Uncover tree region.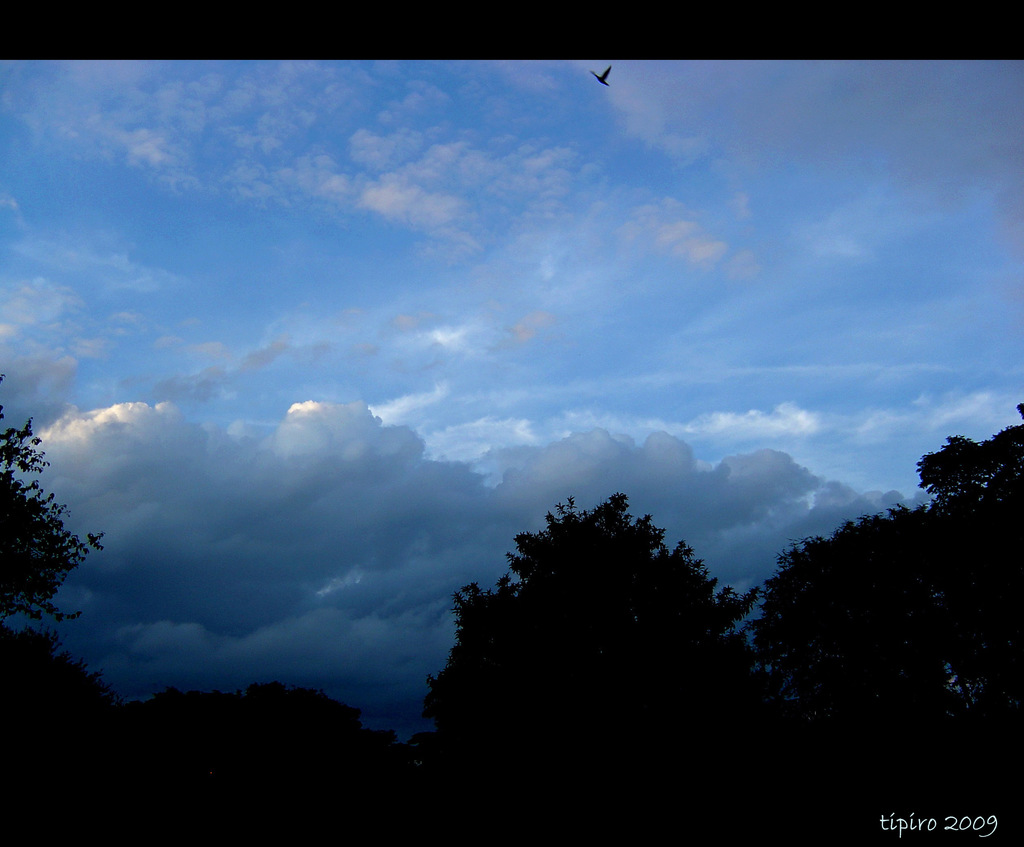
Uncovered: 845/581/1023/846.
